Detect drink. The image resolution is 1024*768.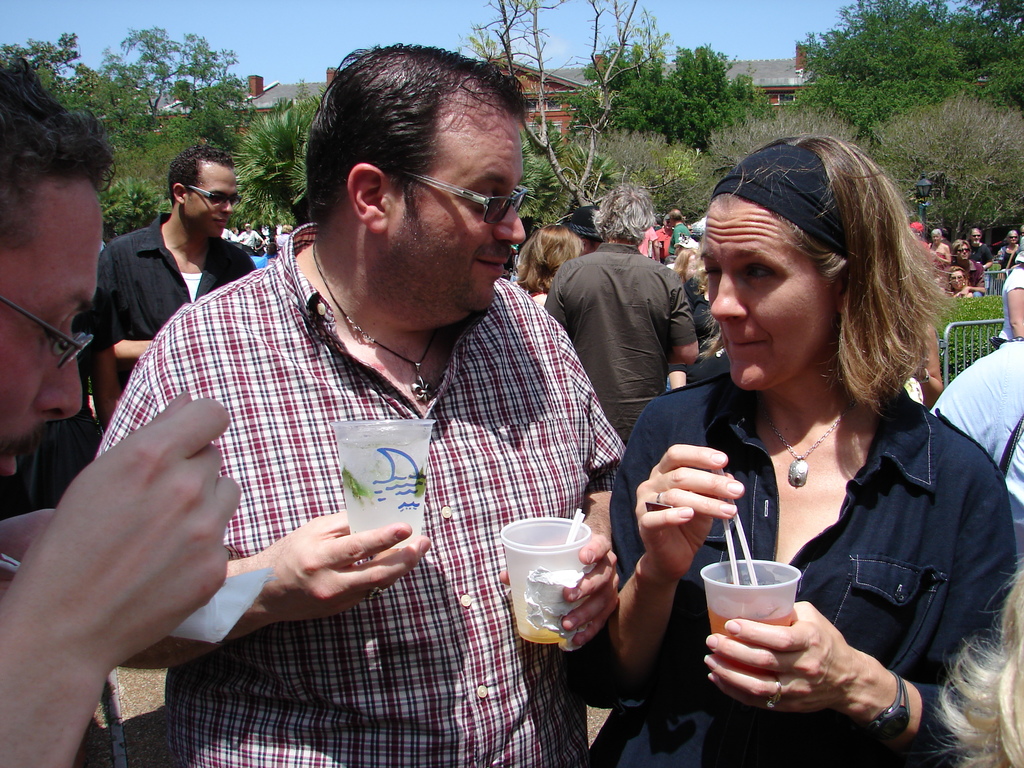
705 548 869 726.
